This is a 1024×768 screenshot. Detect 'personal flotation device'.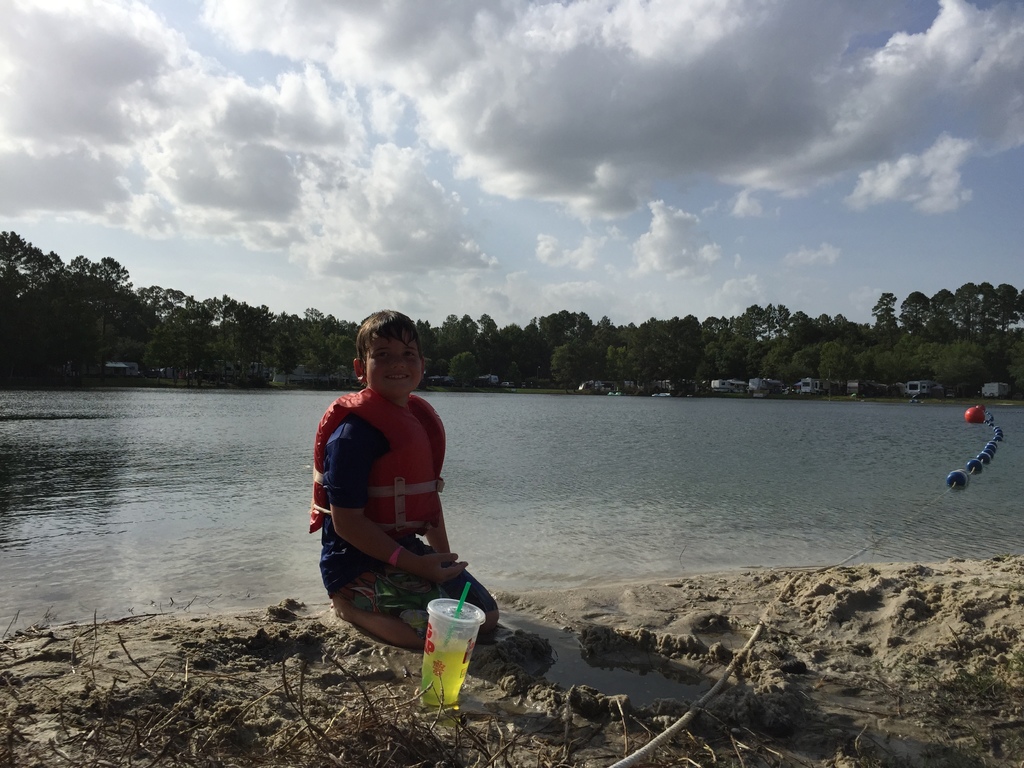
(310, 382, 447, 536).
